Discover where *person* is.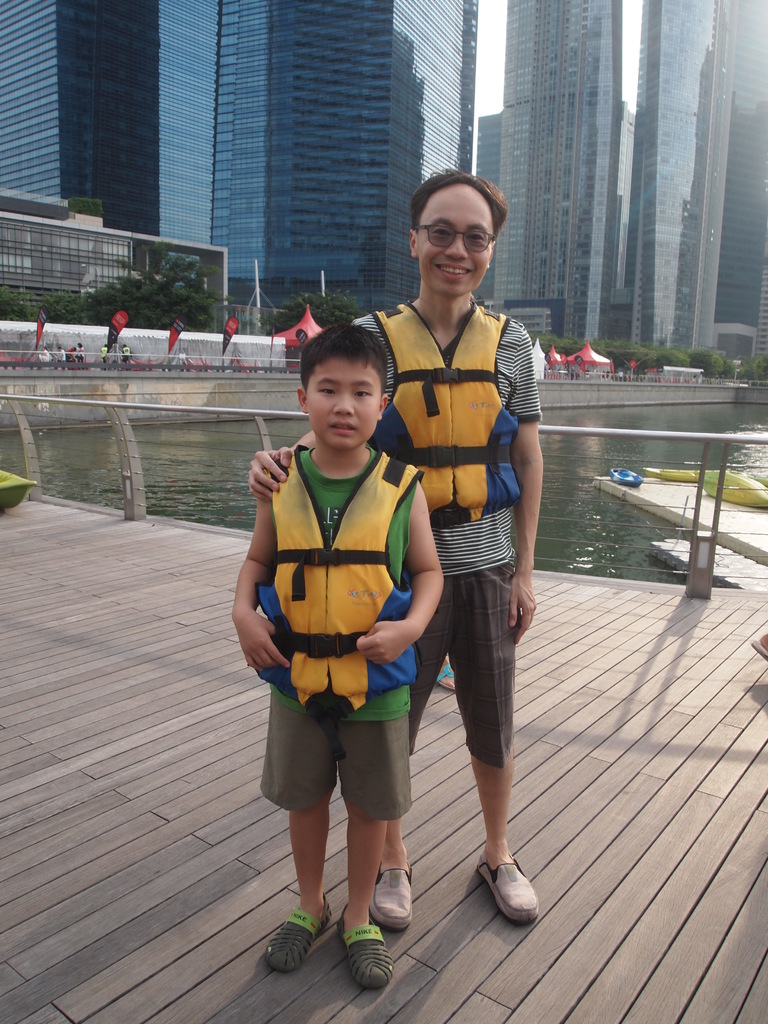
Discovered at {"left": 67, "top": 345, "right": 72, "bottom": 371}.
